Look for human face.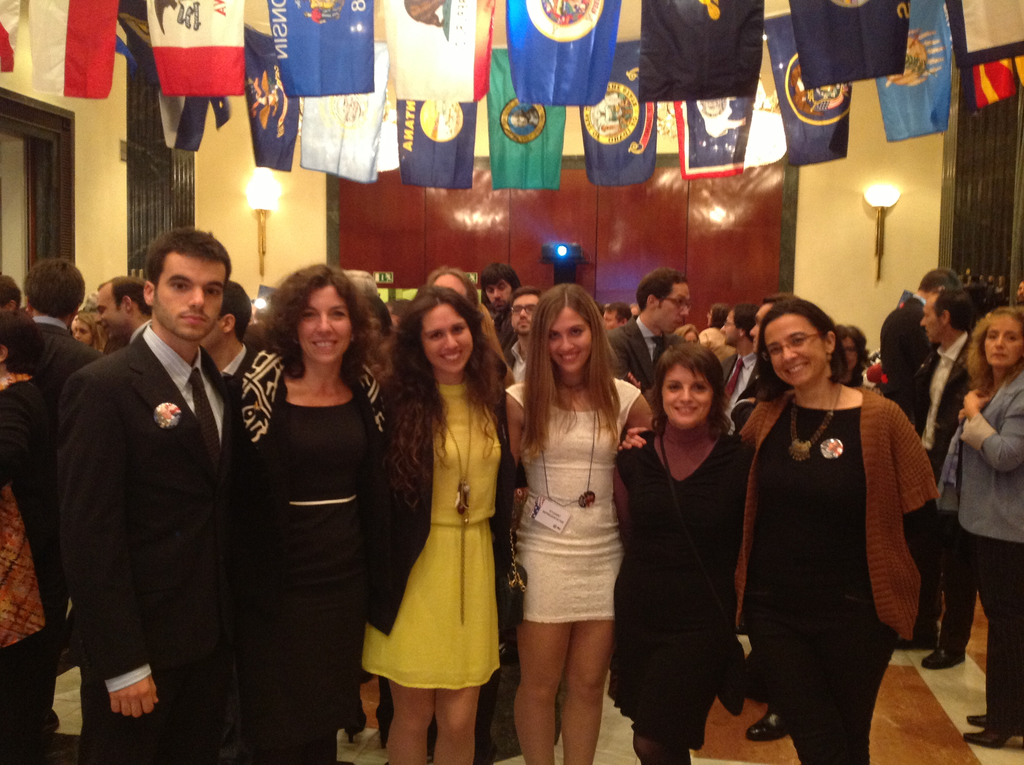
Found: l=985, t=314, r=1023, b=367.
